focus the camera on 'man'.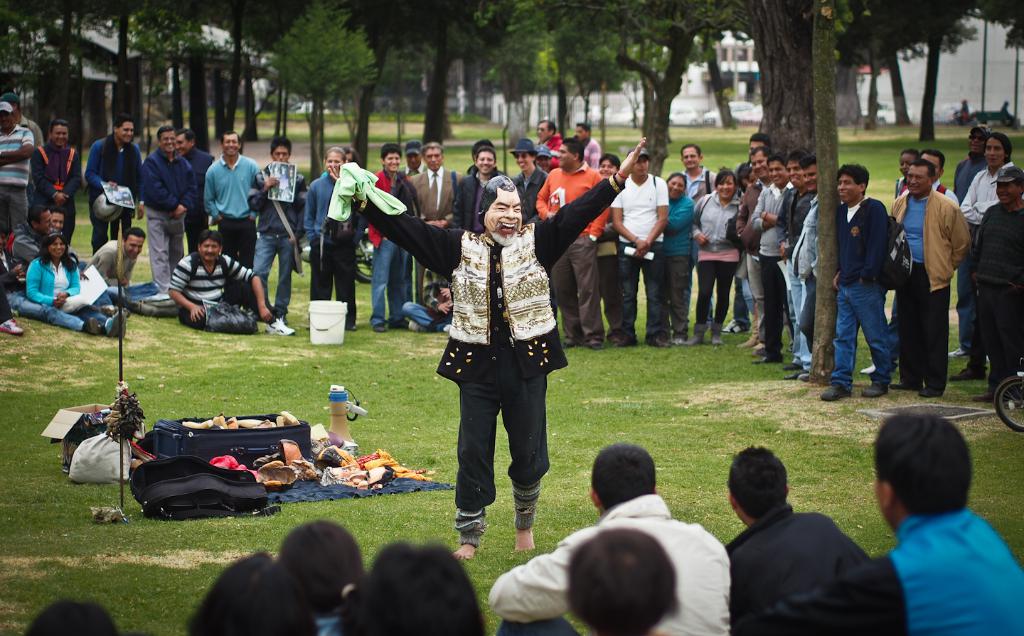
Focus region: 720/441/867/635.
